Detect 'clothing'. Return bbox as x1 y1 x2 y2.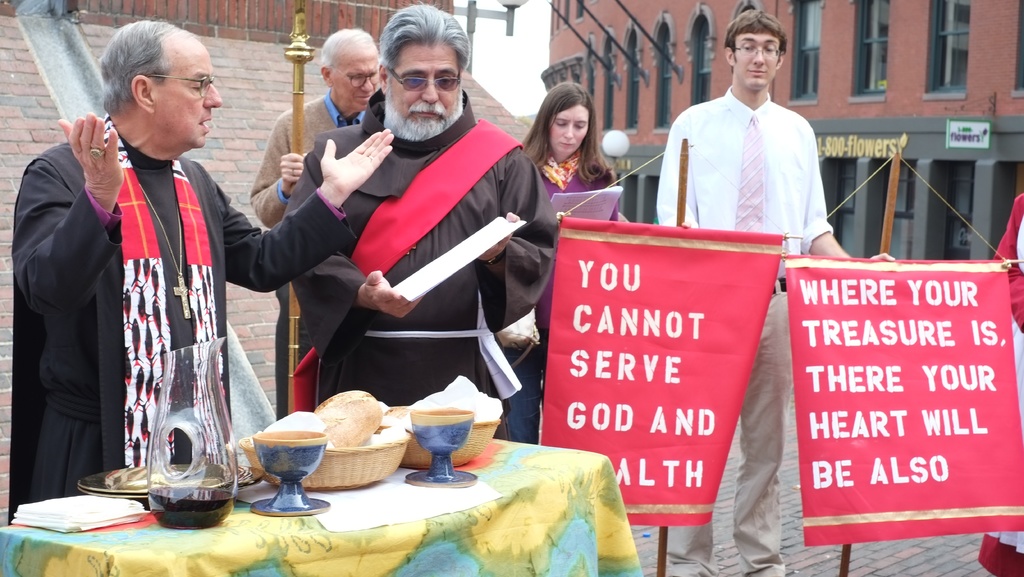
250 90 364 418.
